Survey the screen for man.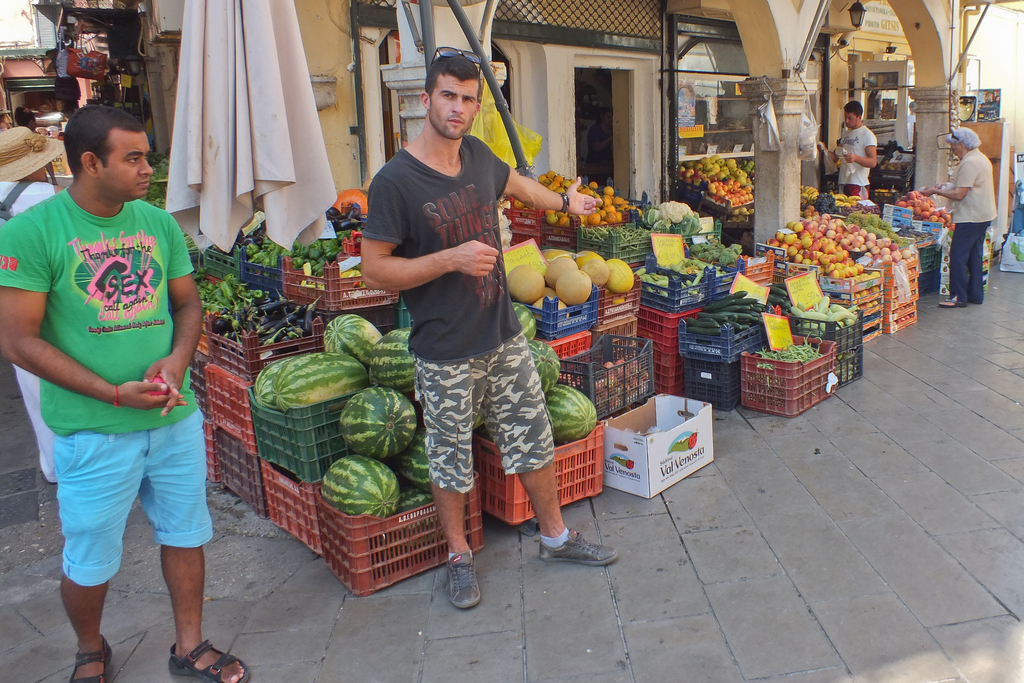
Survey found: 814/101/877/197.
